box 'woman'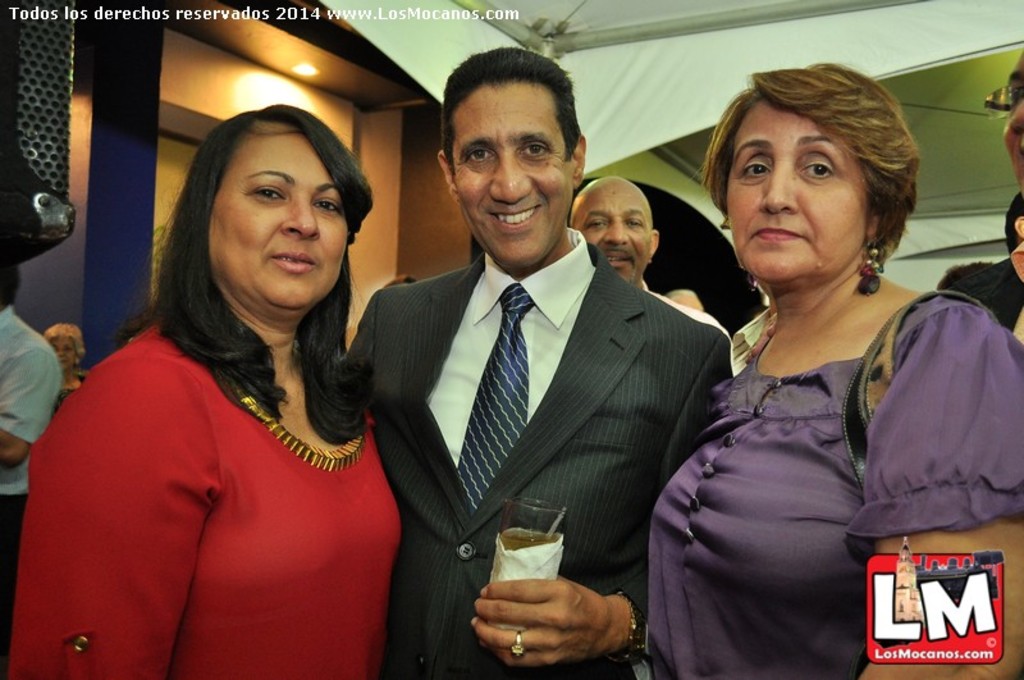
left=621, top=68, right=1023, bottom=679
